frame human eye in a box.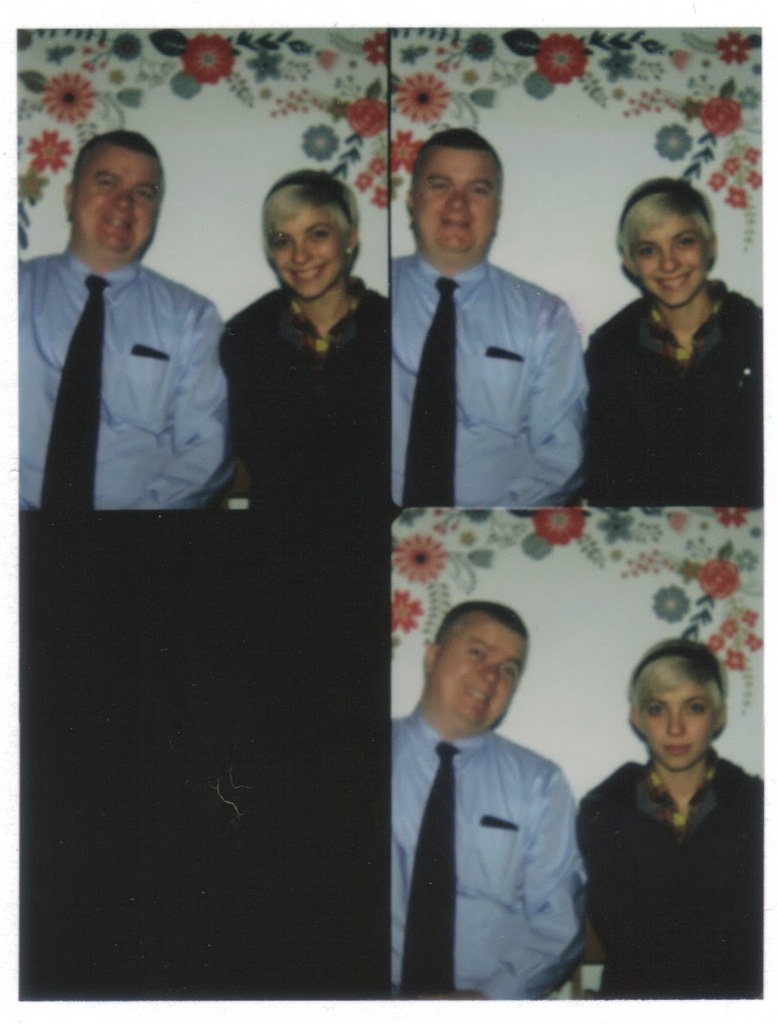
<region>677, 239, 695, 250</region>.
